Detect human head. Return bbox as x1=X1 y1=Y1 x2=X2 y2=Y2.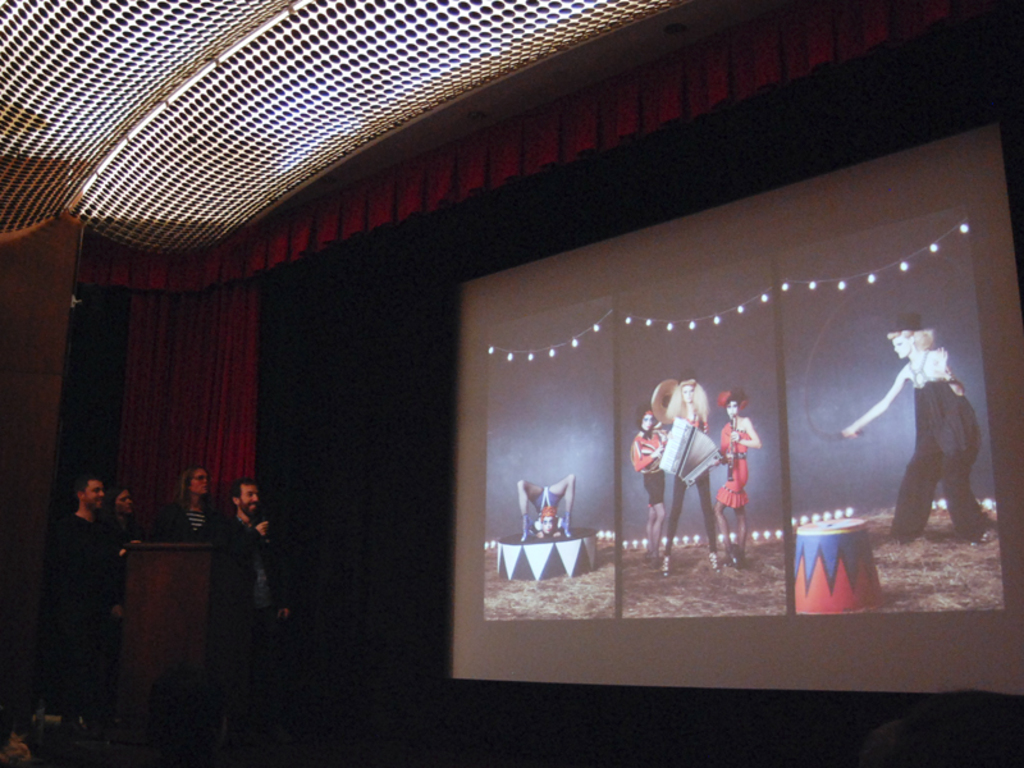
x1=677 y1=375 x2=695 y2=403.
